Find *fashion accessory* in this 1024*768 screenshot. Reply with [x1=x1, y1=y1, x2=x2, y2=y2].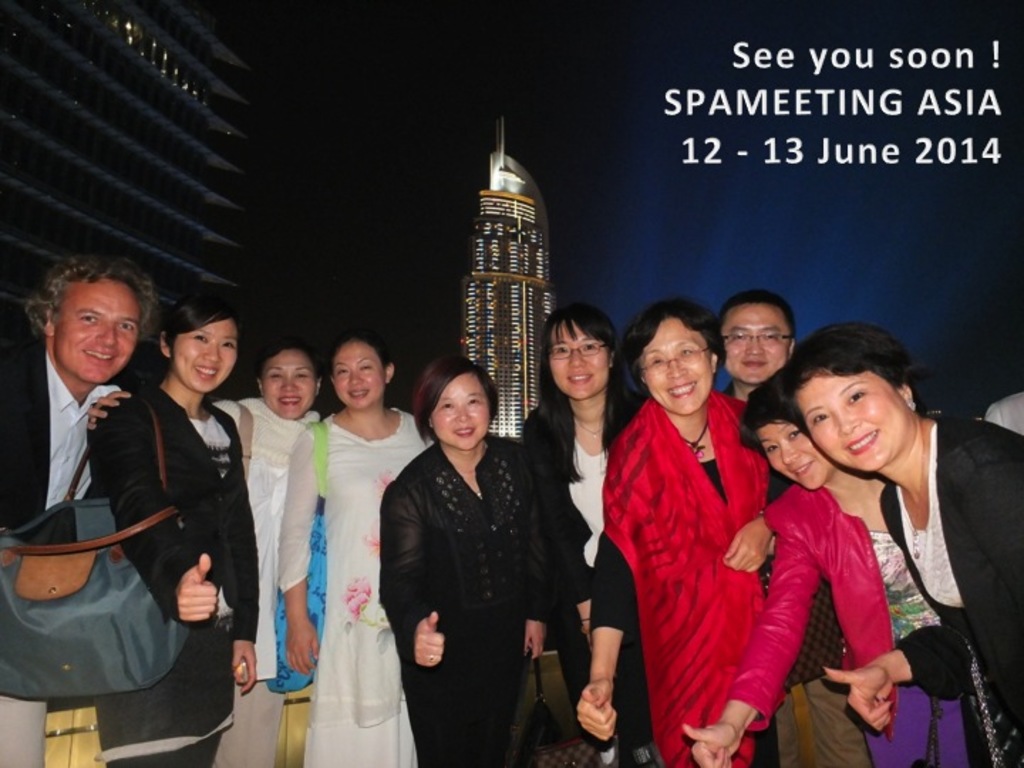
[x1=575, y1=420, x2=603, y2=442].
